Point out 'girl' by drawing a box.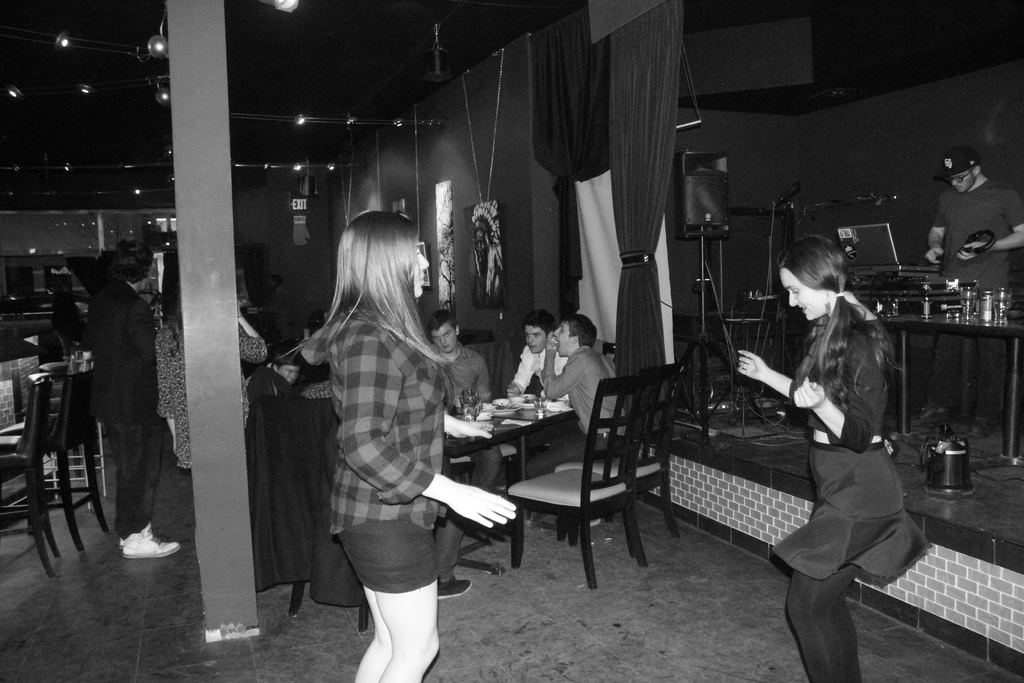
(left=157, top=244, right=279, bottom=546).
